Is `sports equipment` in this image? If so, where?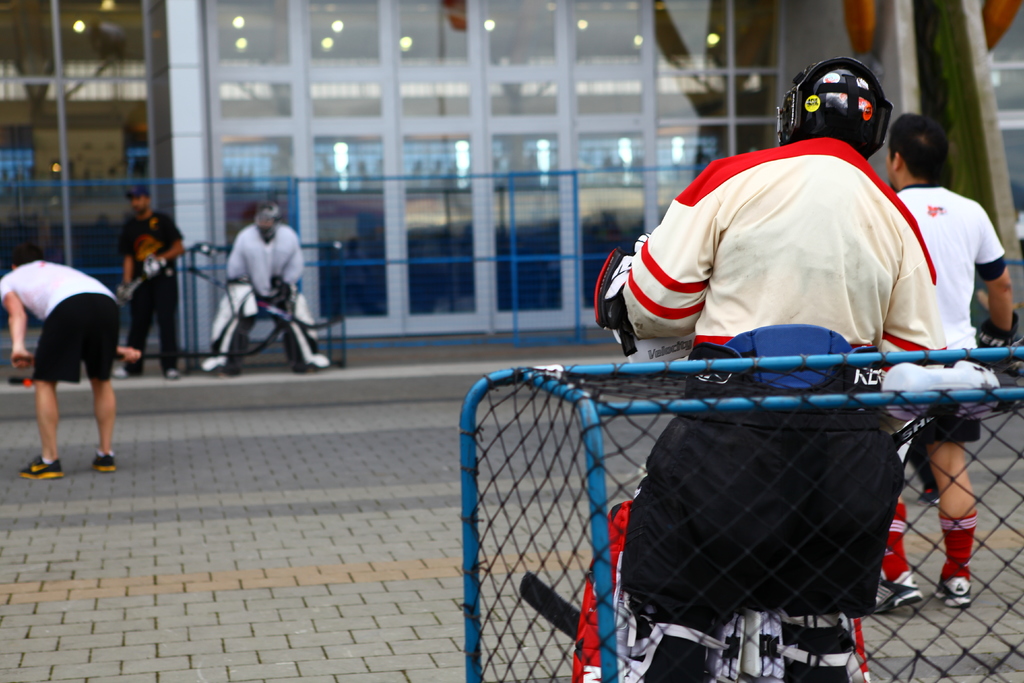
Yes, at detection(781, 54, 892, 167).
